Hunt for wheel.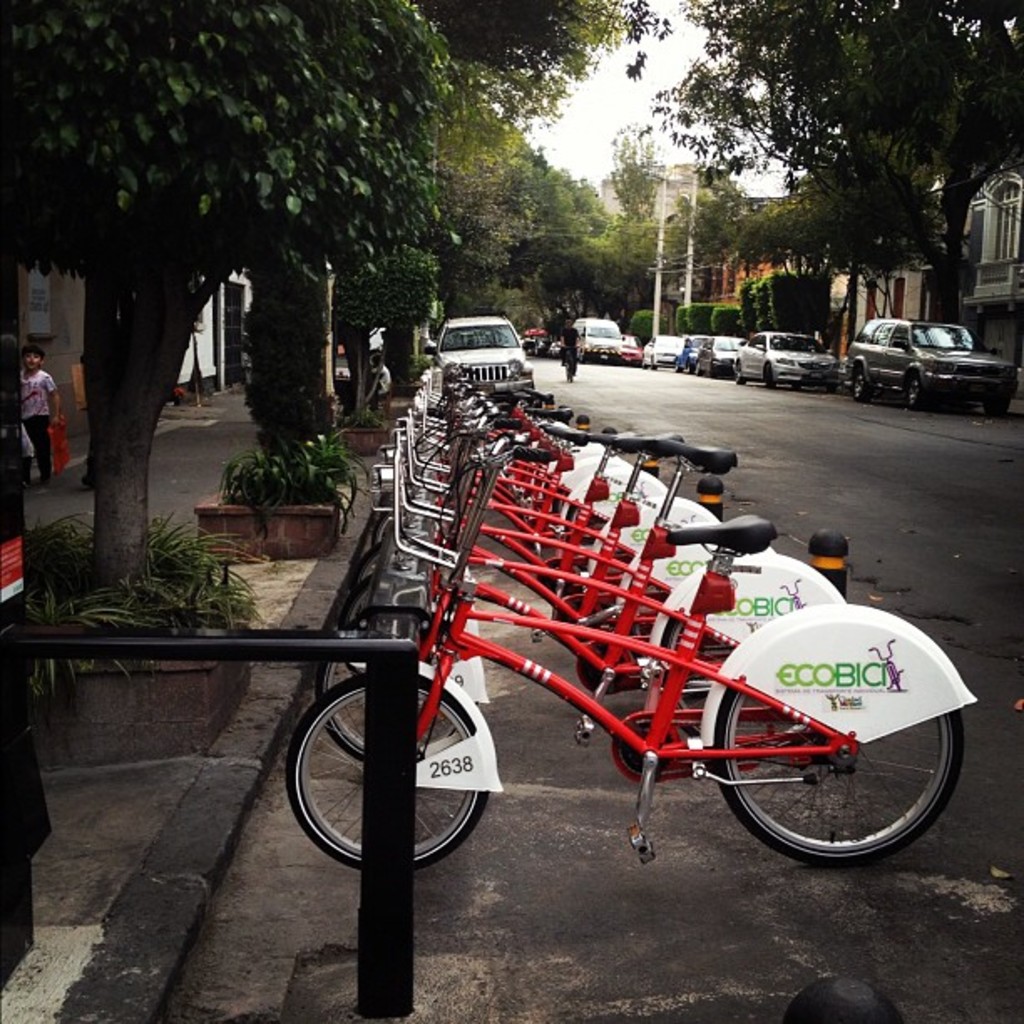
Hunted down at <region>566, 355, 577, 380</region>.
